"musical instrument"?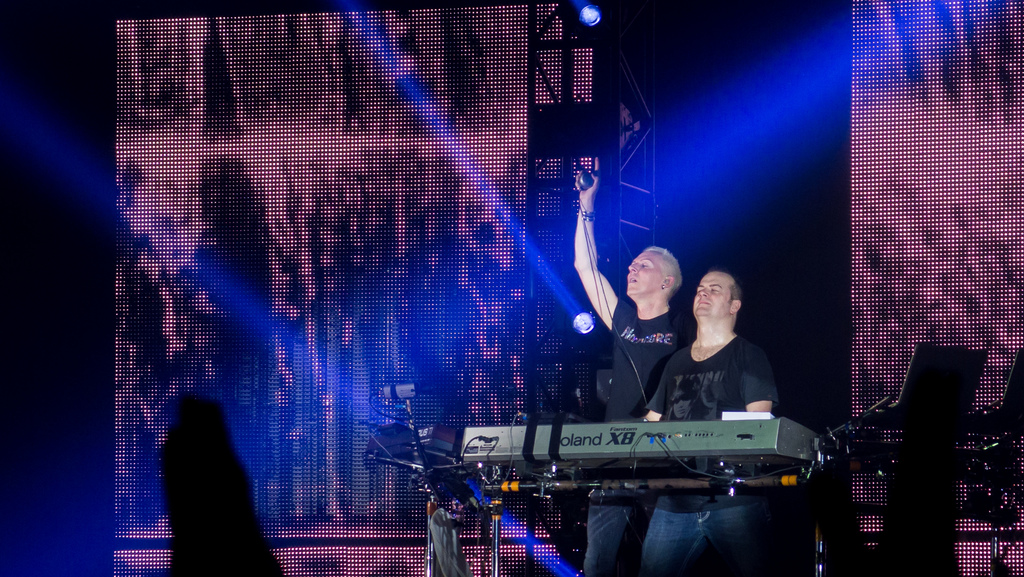
(456,414,827,473)
